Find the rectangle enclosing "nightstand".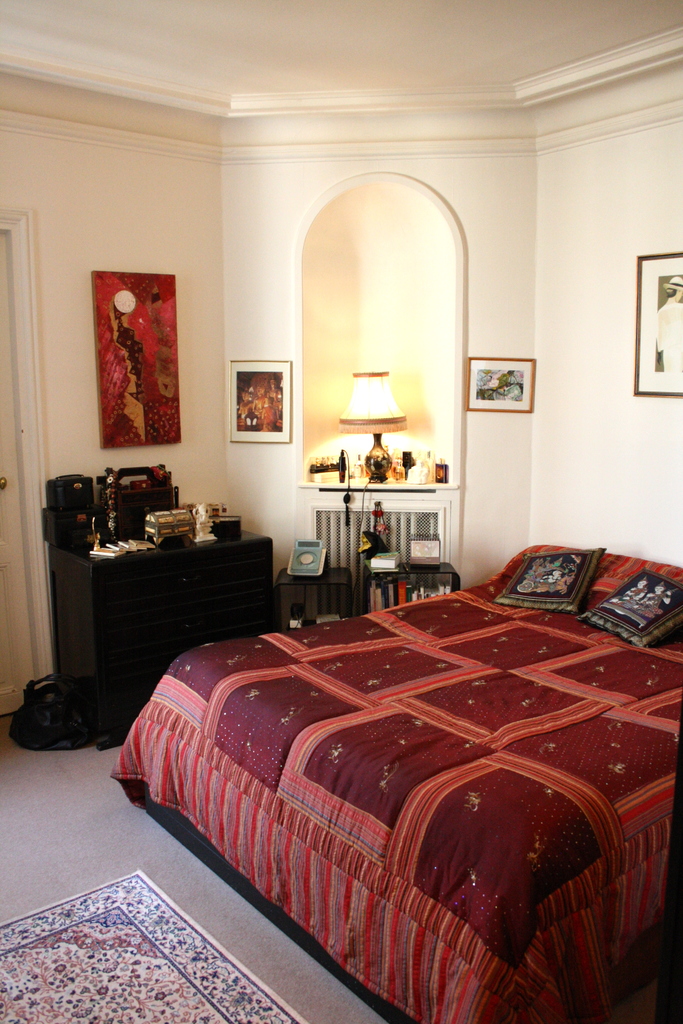
[left=297, top=451, right=463, bottom=591].
